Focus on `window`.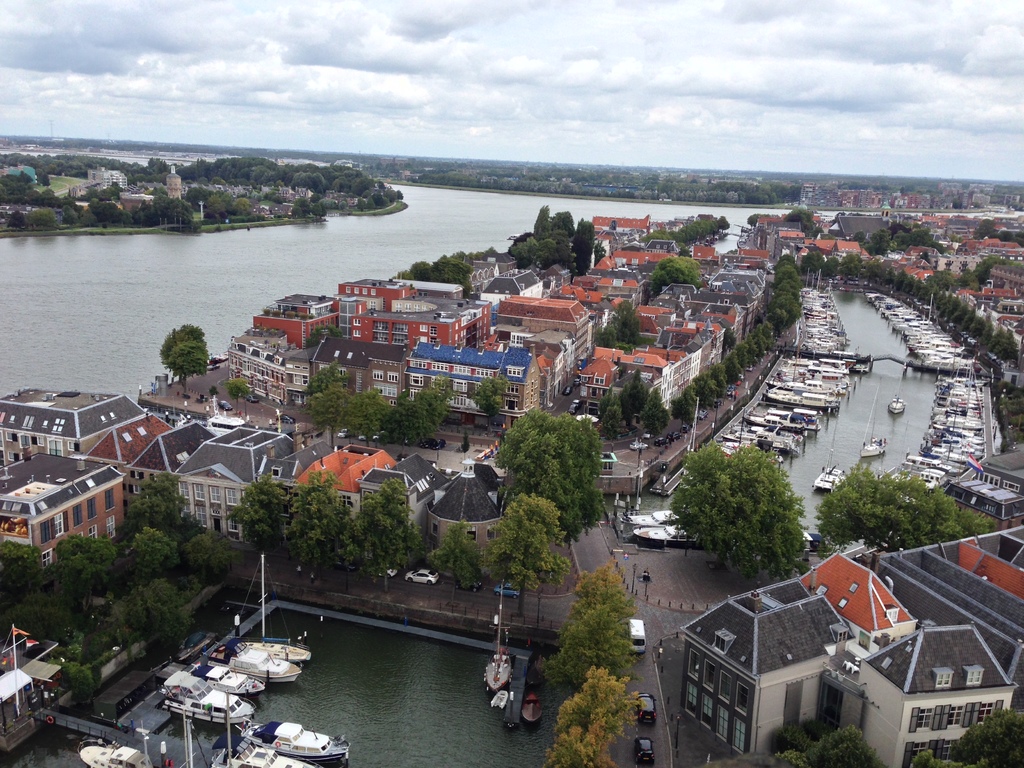
Focused at rect(705, 662, 712, 685).
